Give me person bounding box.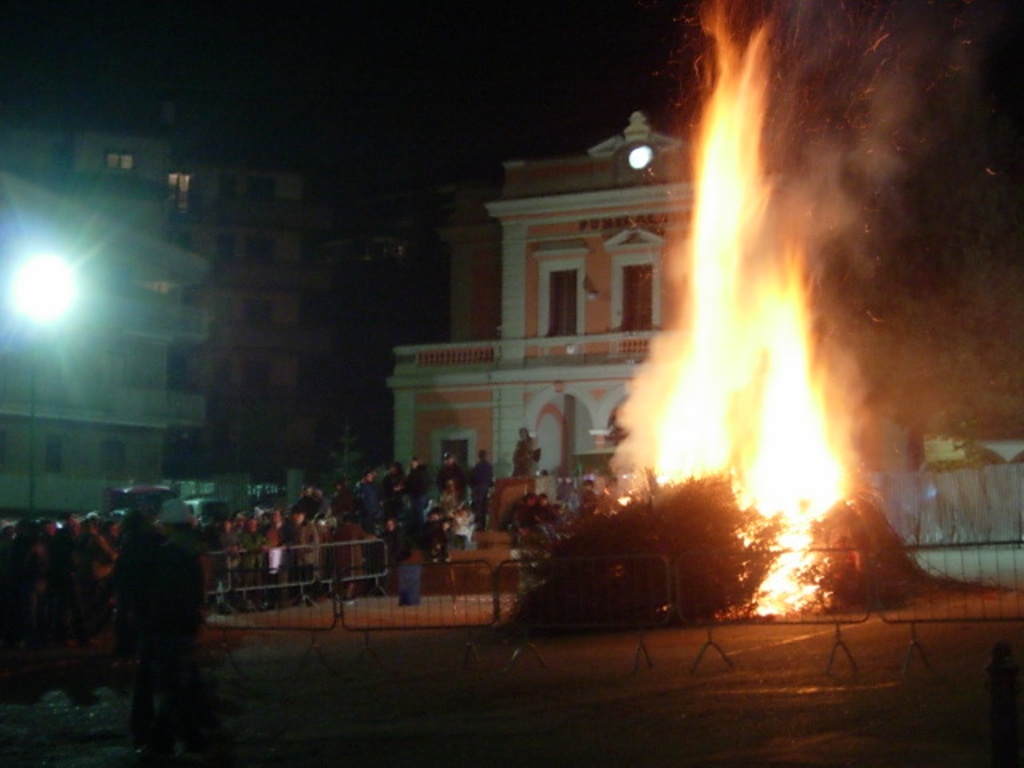
bbox=(342, 507, 381, 595).
